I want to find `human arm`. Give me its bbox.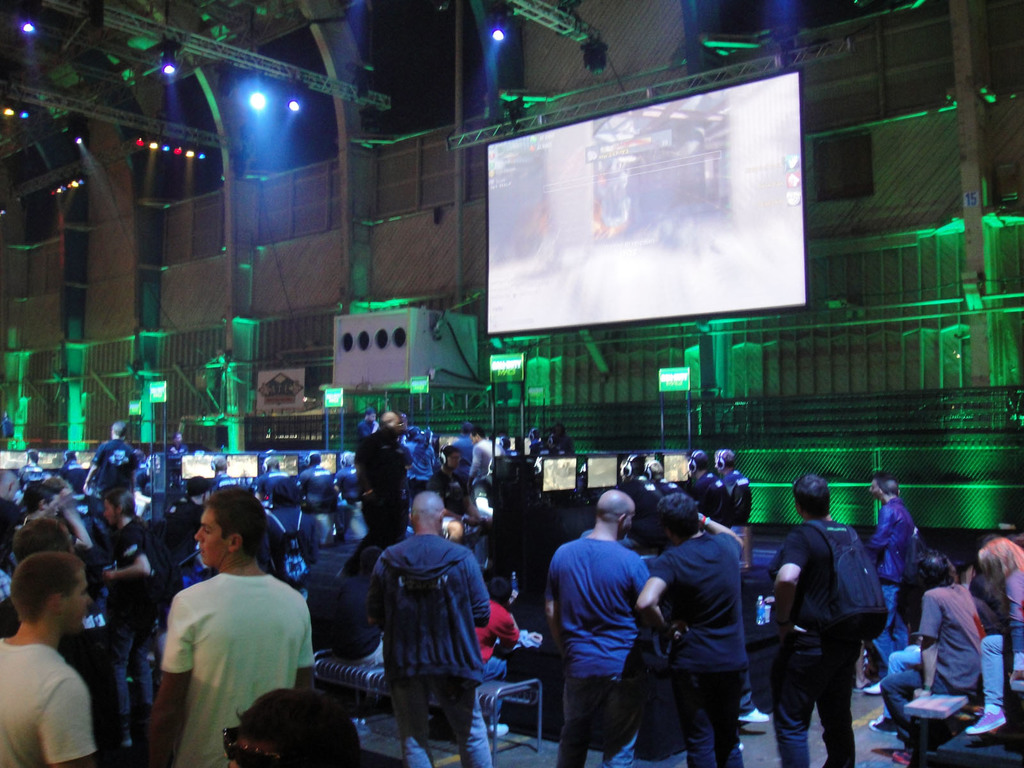
{"left": 463, "top": 552, "right": 493, "bottom": 624}.
